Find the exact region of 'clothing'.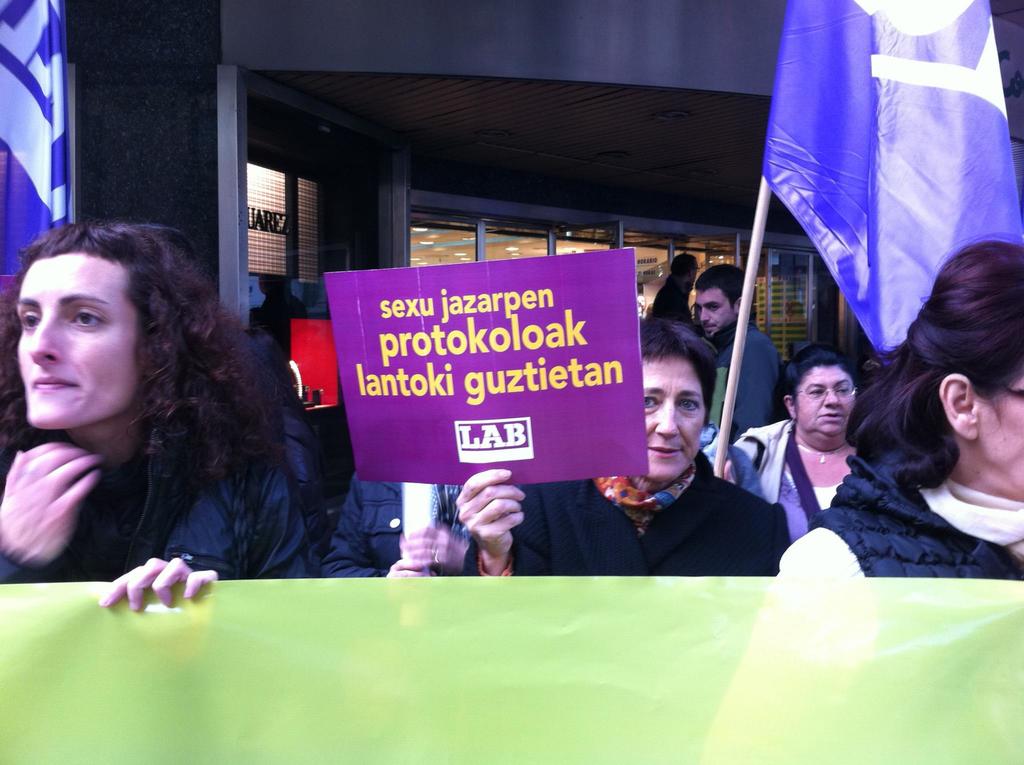
Exact region: [x1=525, y1=425, x2=792, y2=591].
